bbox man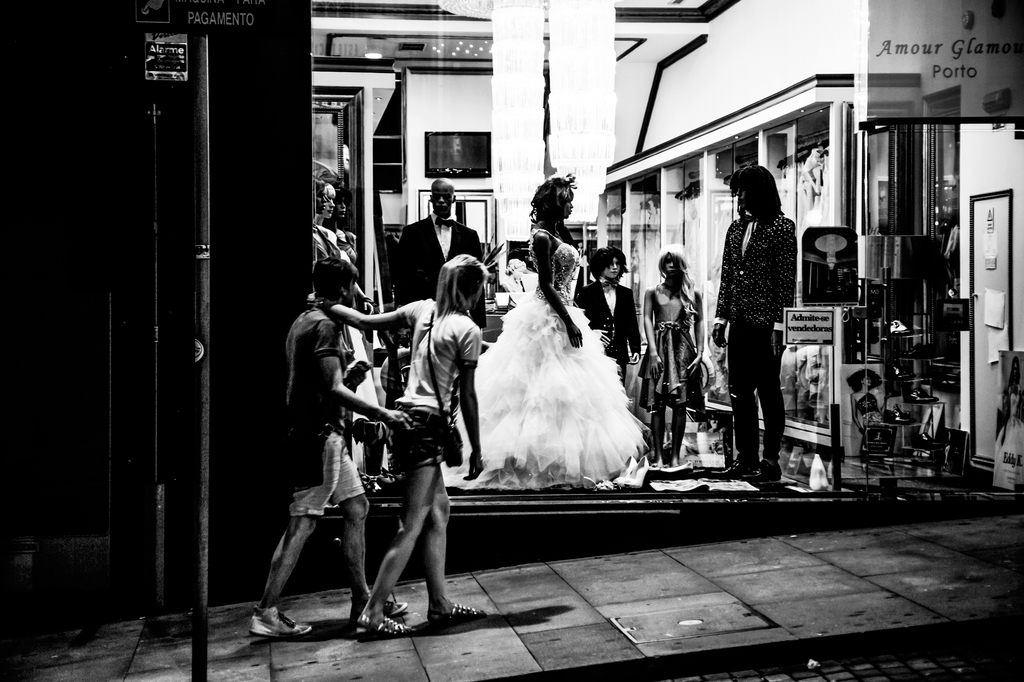
left=271, top=263, right=404, bottom=646
